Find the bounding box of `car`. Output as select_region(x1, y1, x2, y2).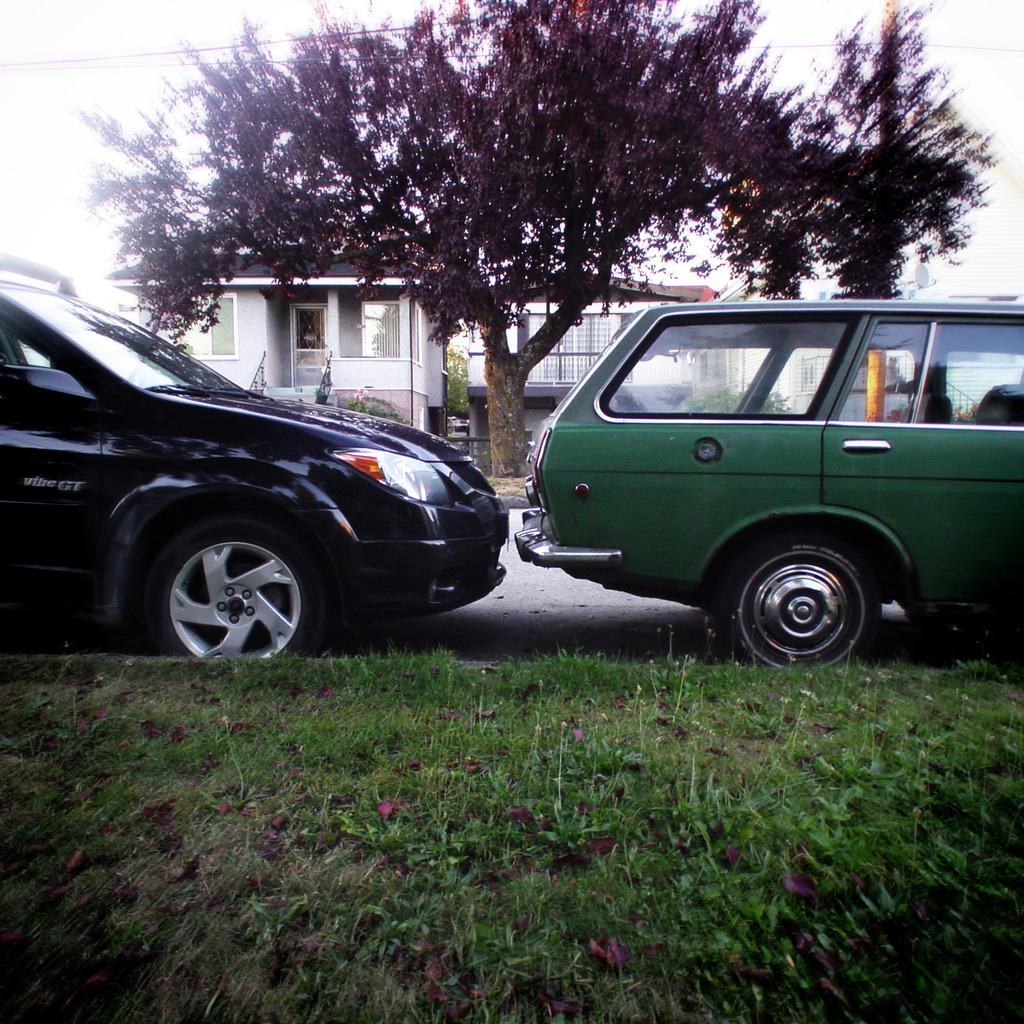
select_region(511, 298, 1023, 667).
